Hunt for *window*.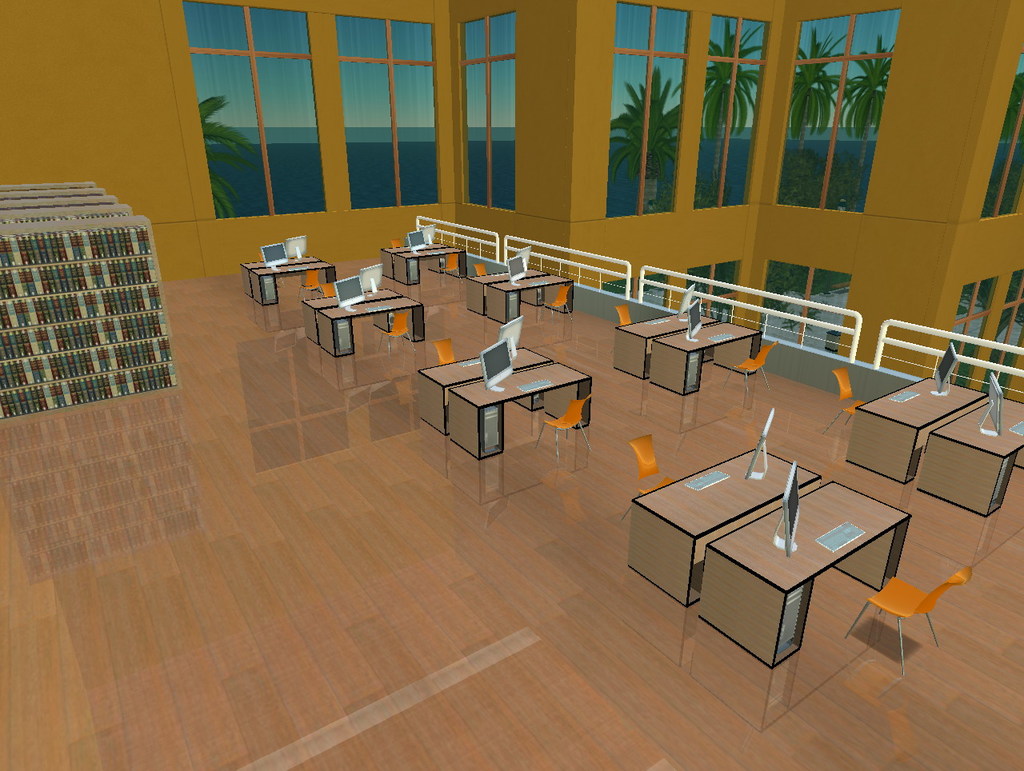
Hunted down at left=606, top=0, right=687, bottom=220.
